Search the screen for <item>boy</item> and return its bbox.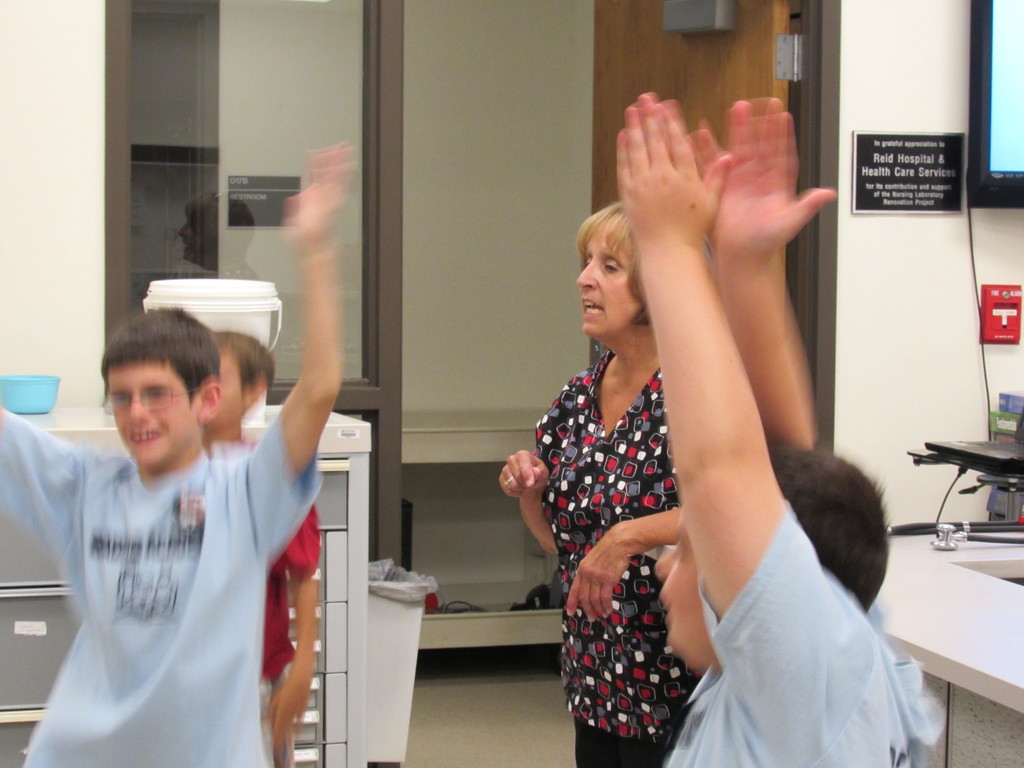
Found: {"x1": 206, "y1": 328, "x2": 323, "y2": 767}.
